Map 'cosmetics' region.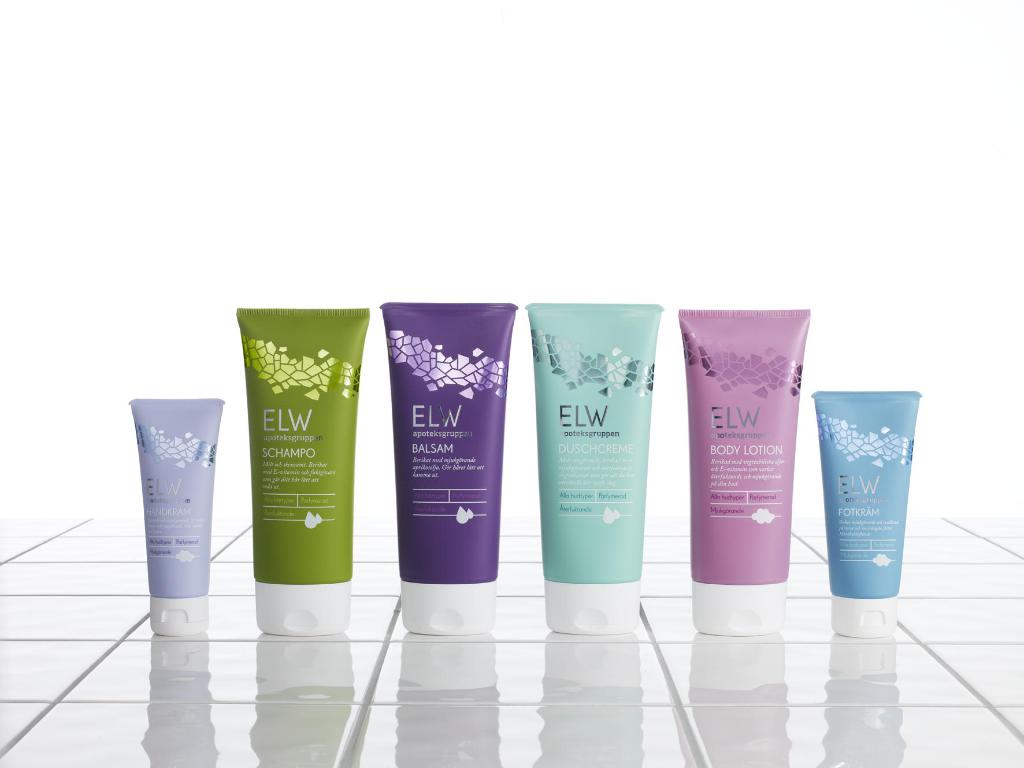
Mapped to 126,399,228,633.
